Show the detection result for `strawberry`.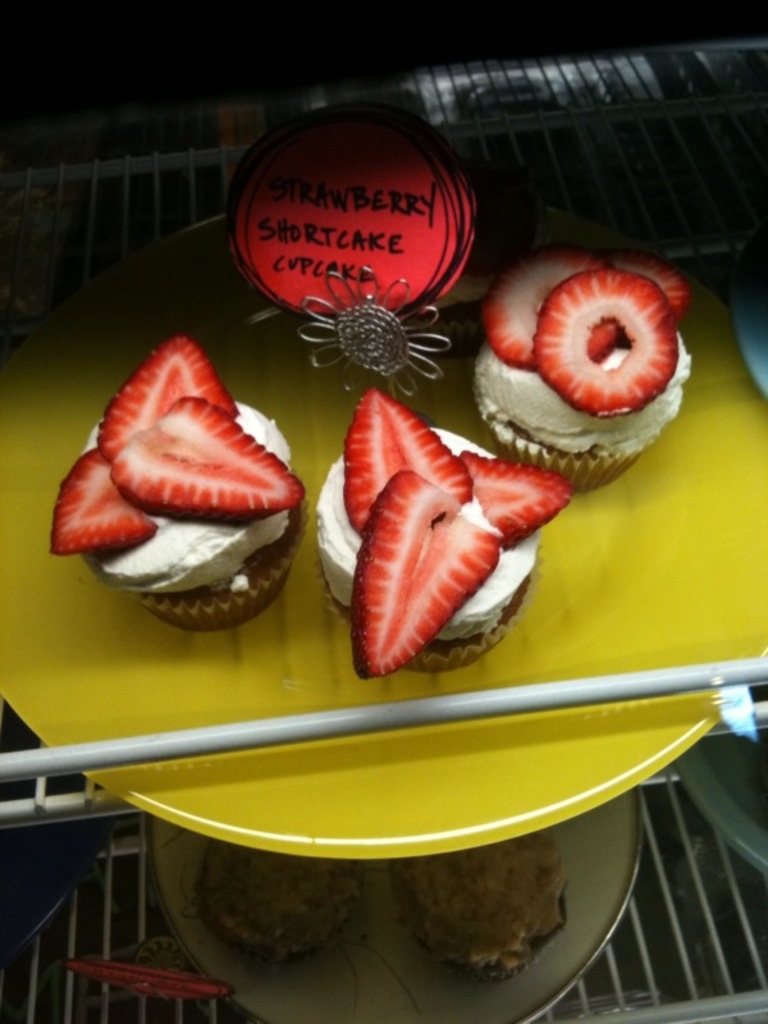
(110,394,306,525).
